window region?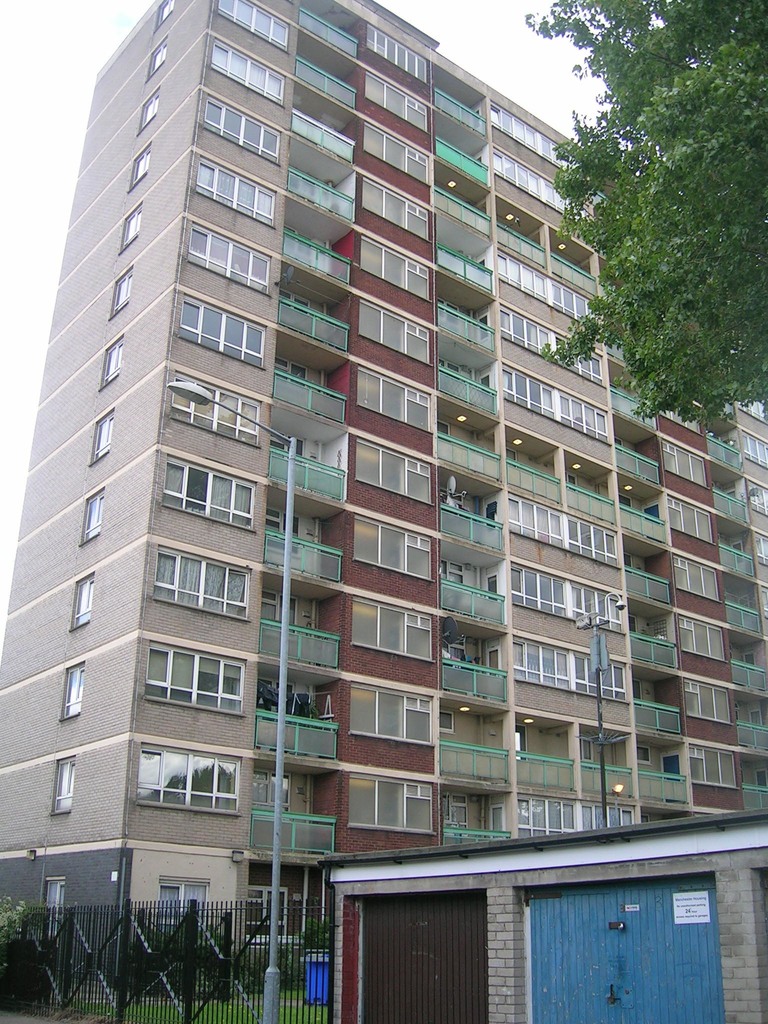
l=189, t=224, r=268, b=296
